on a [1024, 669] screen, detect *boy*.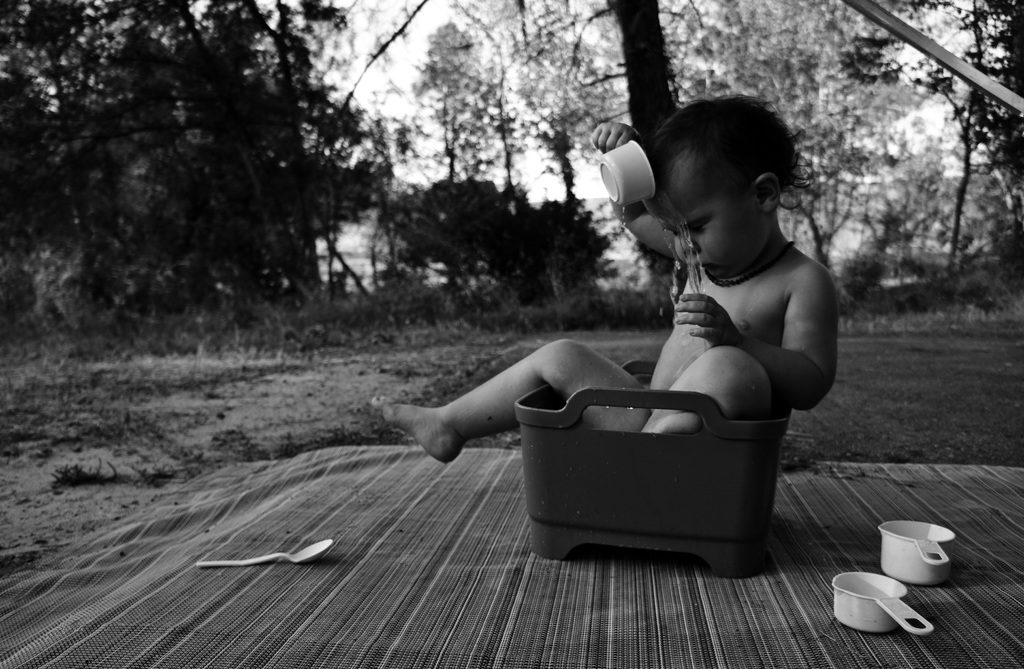
BBox(377, 119, 876, 587).
